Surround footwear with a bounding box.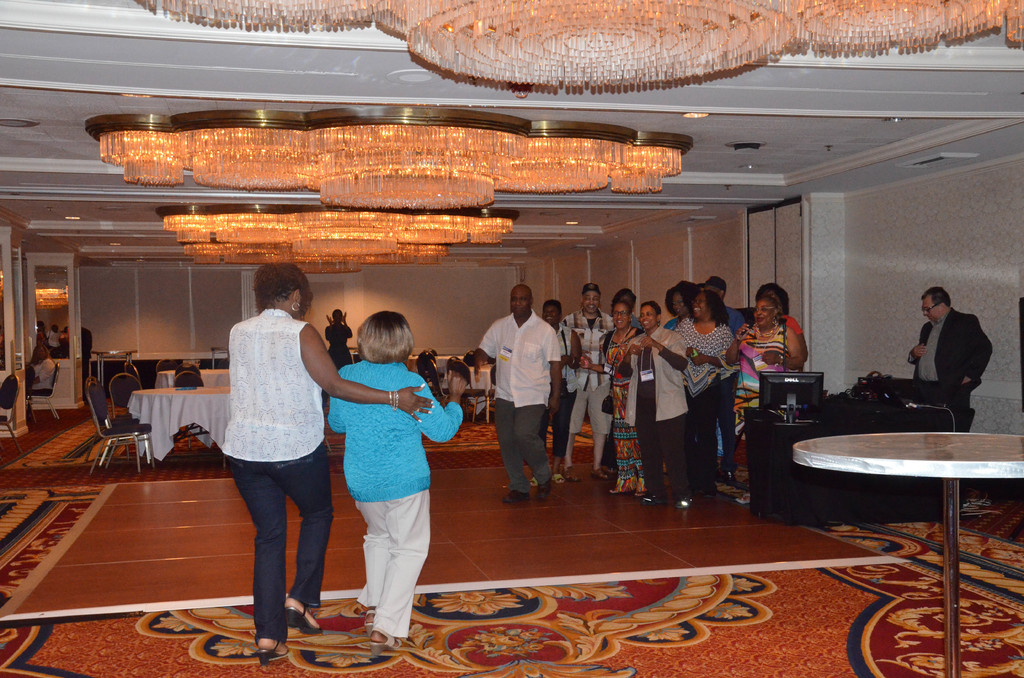
367/627/403/660.
